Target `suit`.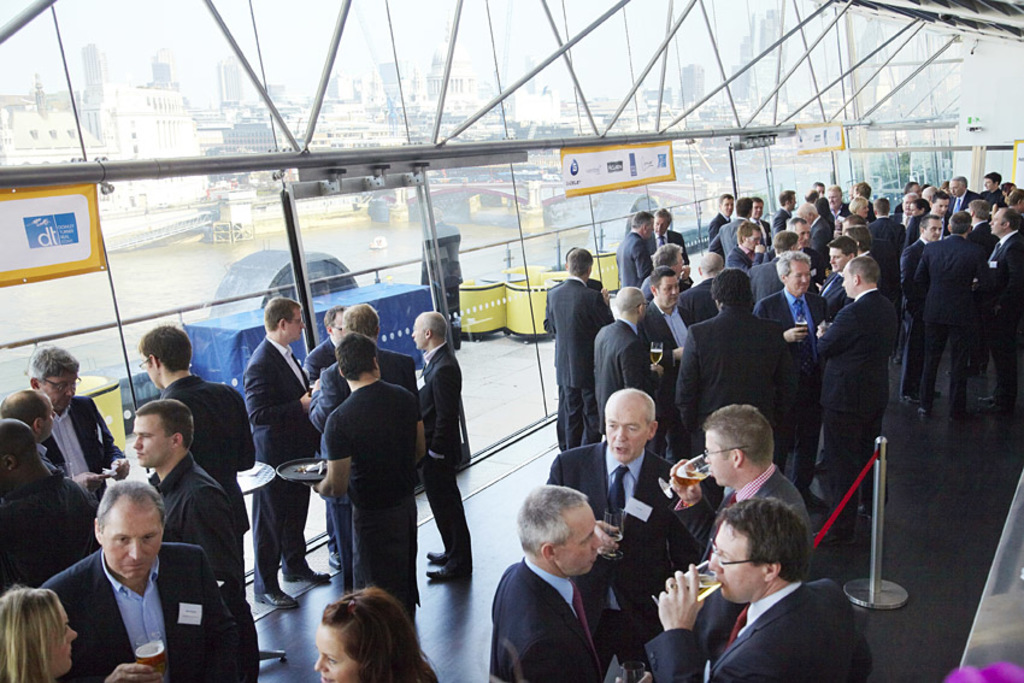
Target region: bbox=(546, 440, 712, 682).
